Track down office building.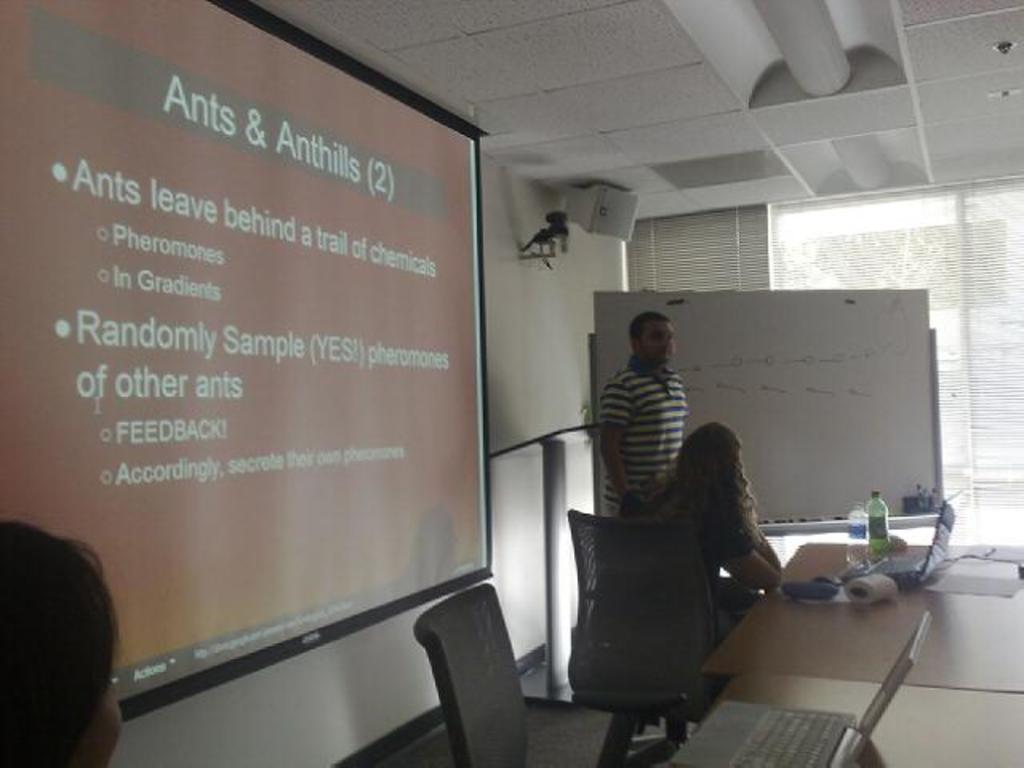
Tracked to {"x1": 0, "y1": 0, "x2": 1022, "y2": 766}.
